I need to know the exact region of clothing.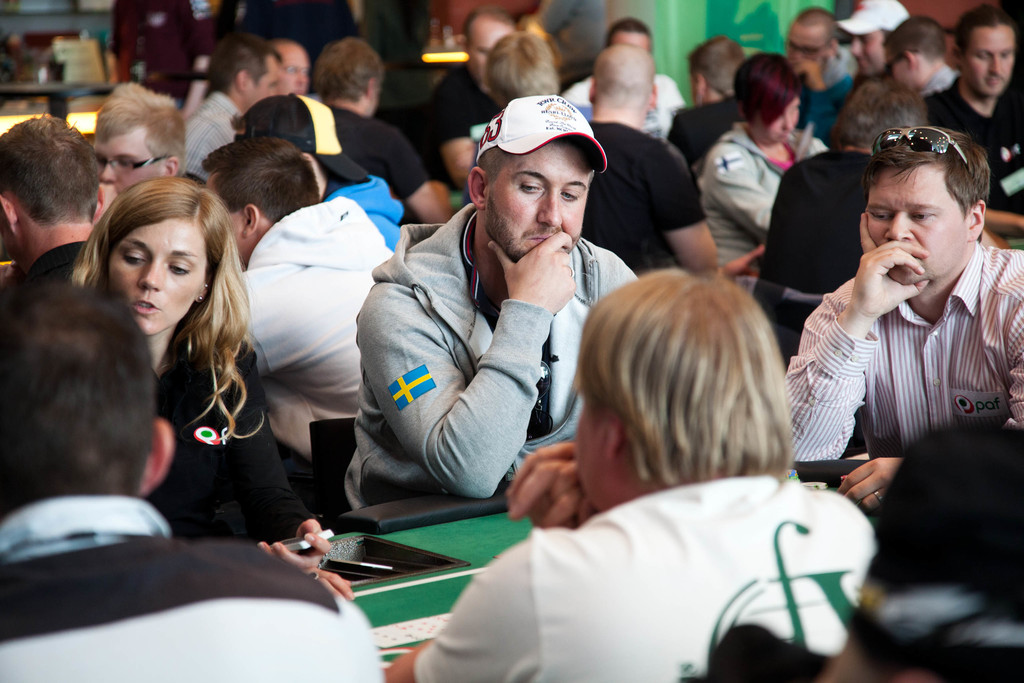
Region: [left=579, top=115, right=705, bottom=268].
